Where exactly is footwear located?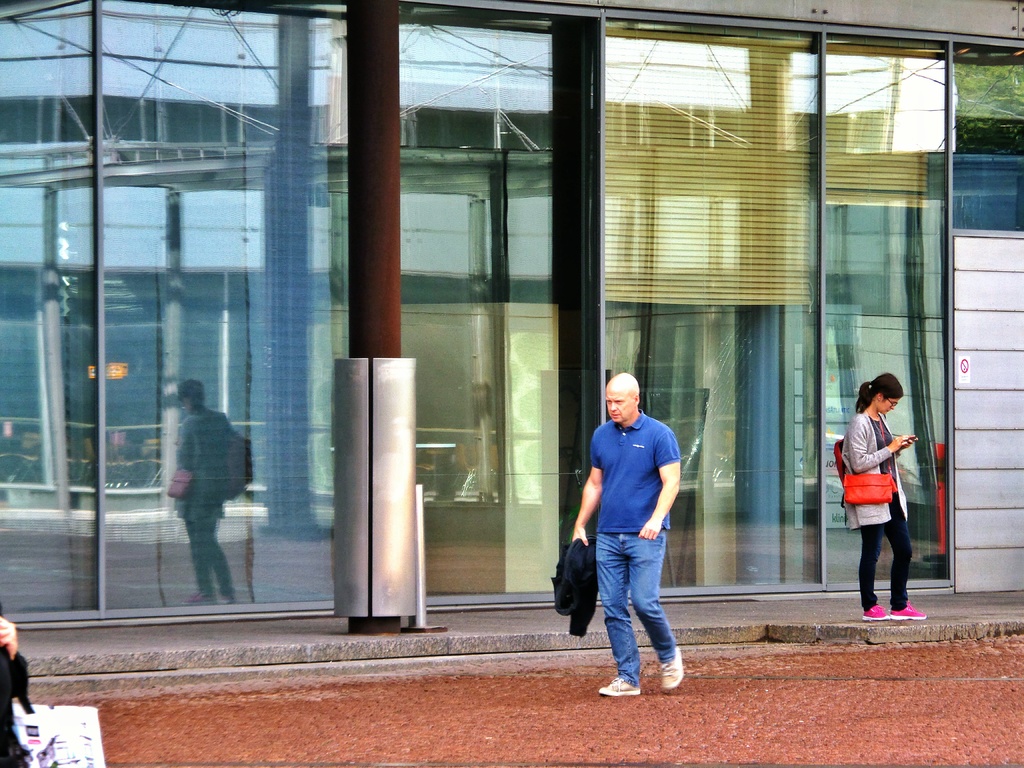
Its bounding box is [890, 598, 925, 621].
